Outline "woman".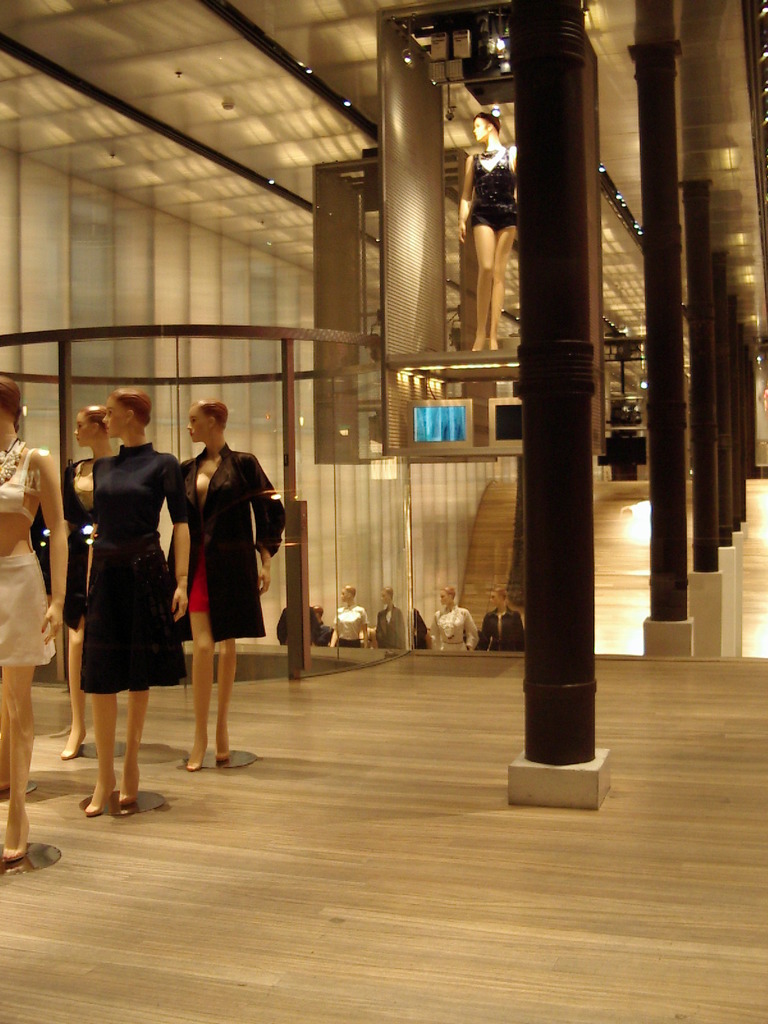
Outline: bbox(0, 376, 65, 860).
